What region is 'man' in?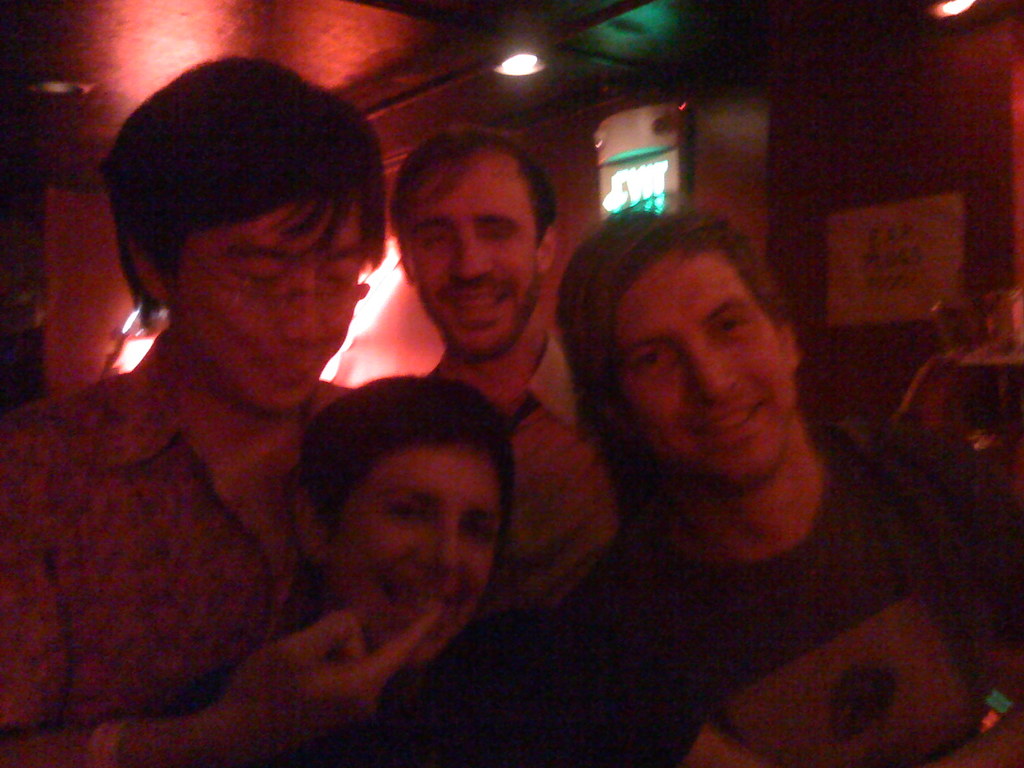
bbox(390, 127, 619, 616).
